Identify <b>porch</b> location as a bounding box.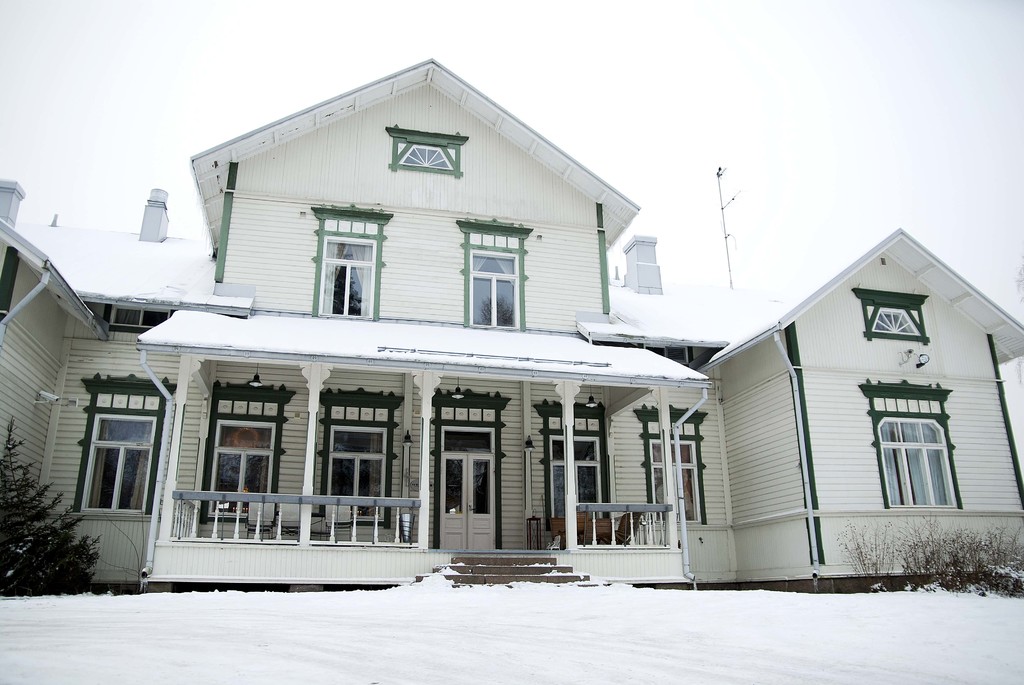
[x1=169, y1=487, x2=675, y2=549].
